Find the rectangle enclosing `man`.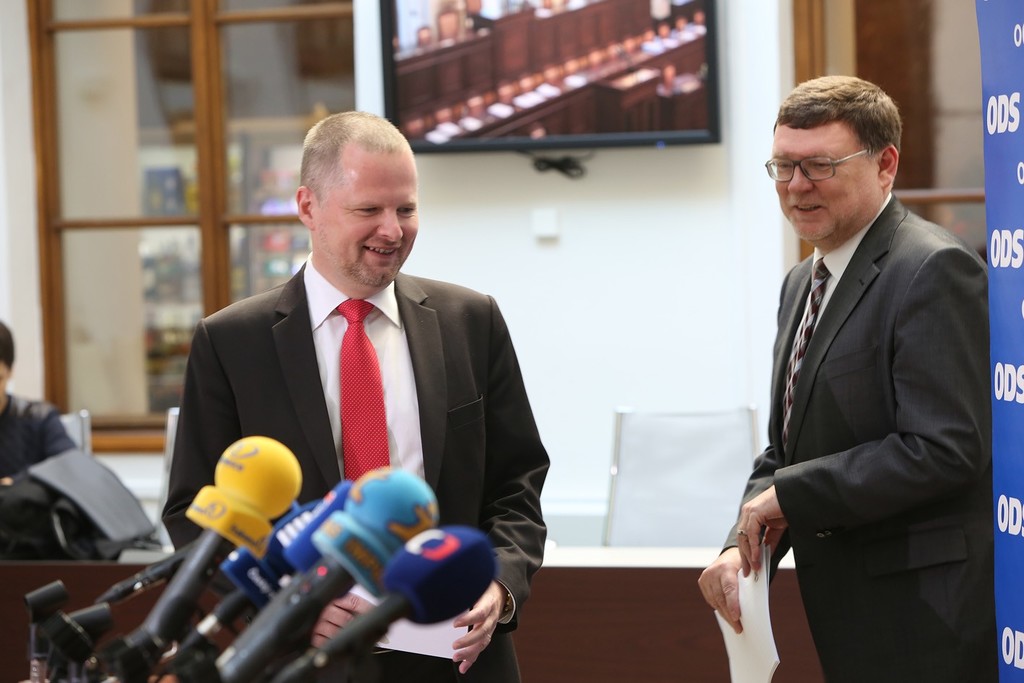
[162,111,556,682].
